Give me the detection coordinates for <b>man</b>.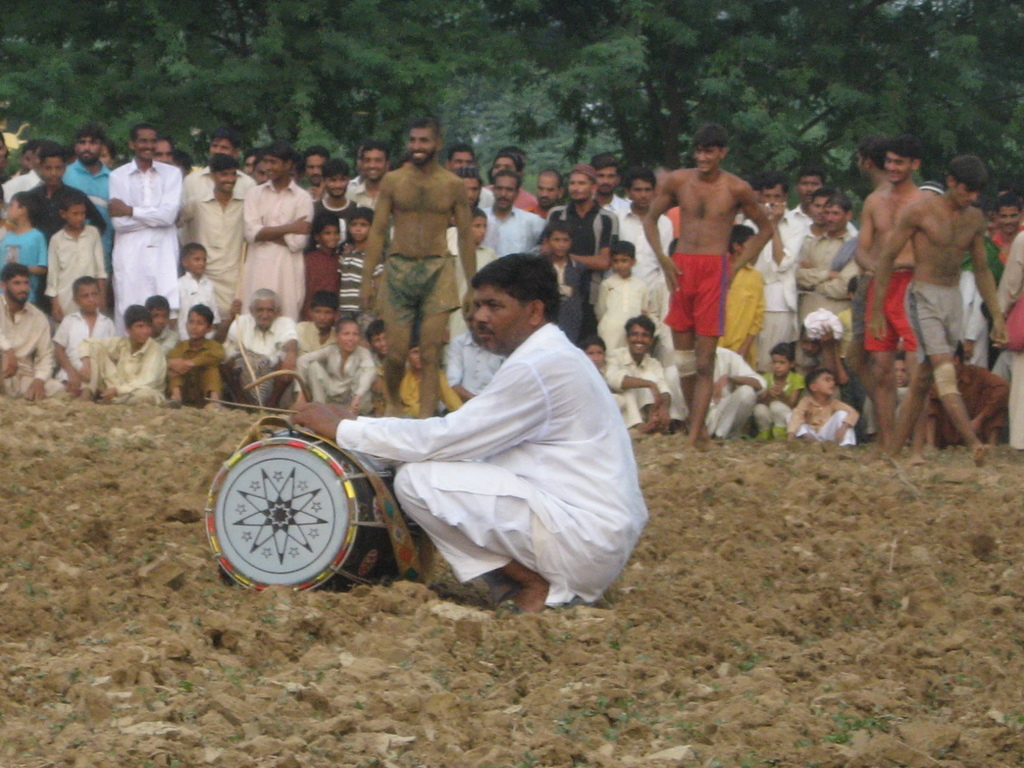
BBox(286, 248, 655, 609).
